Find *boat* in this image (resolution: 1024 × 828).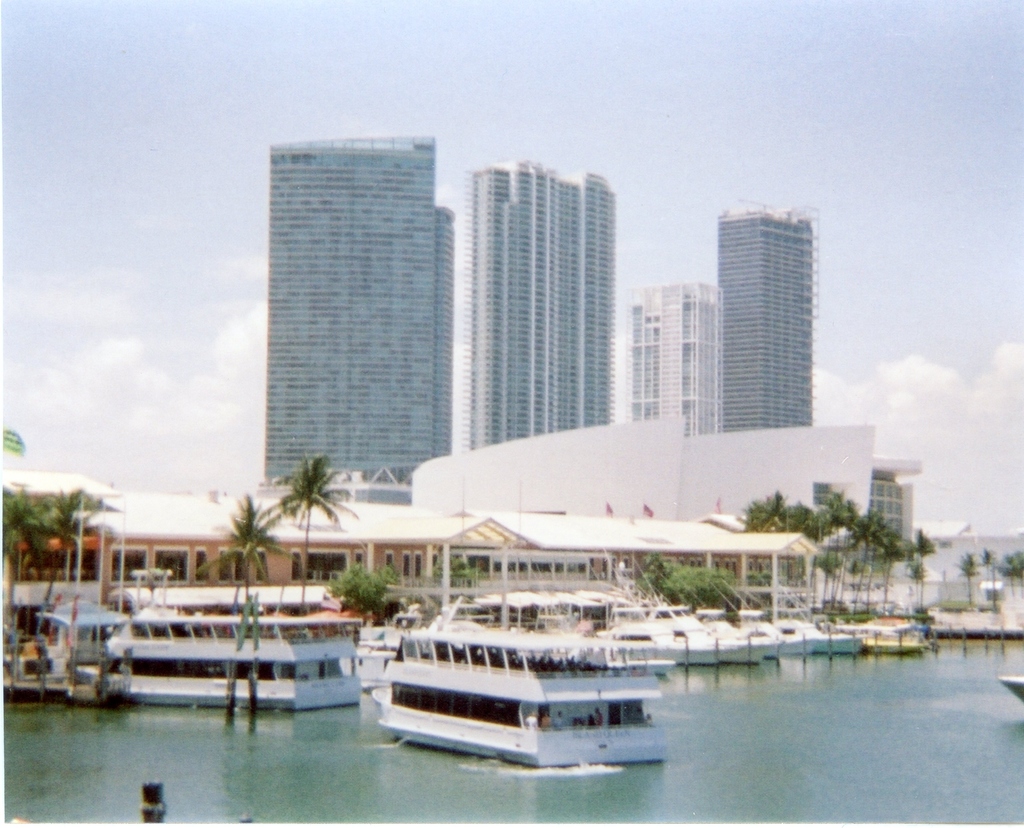
852:603:925:650.
